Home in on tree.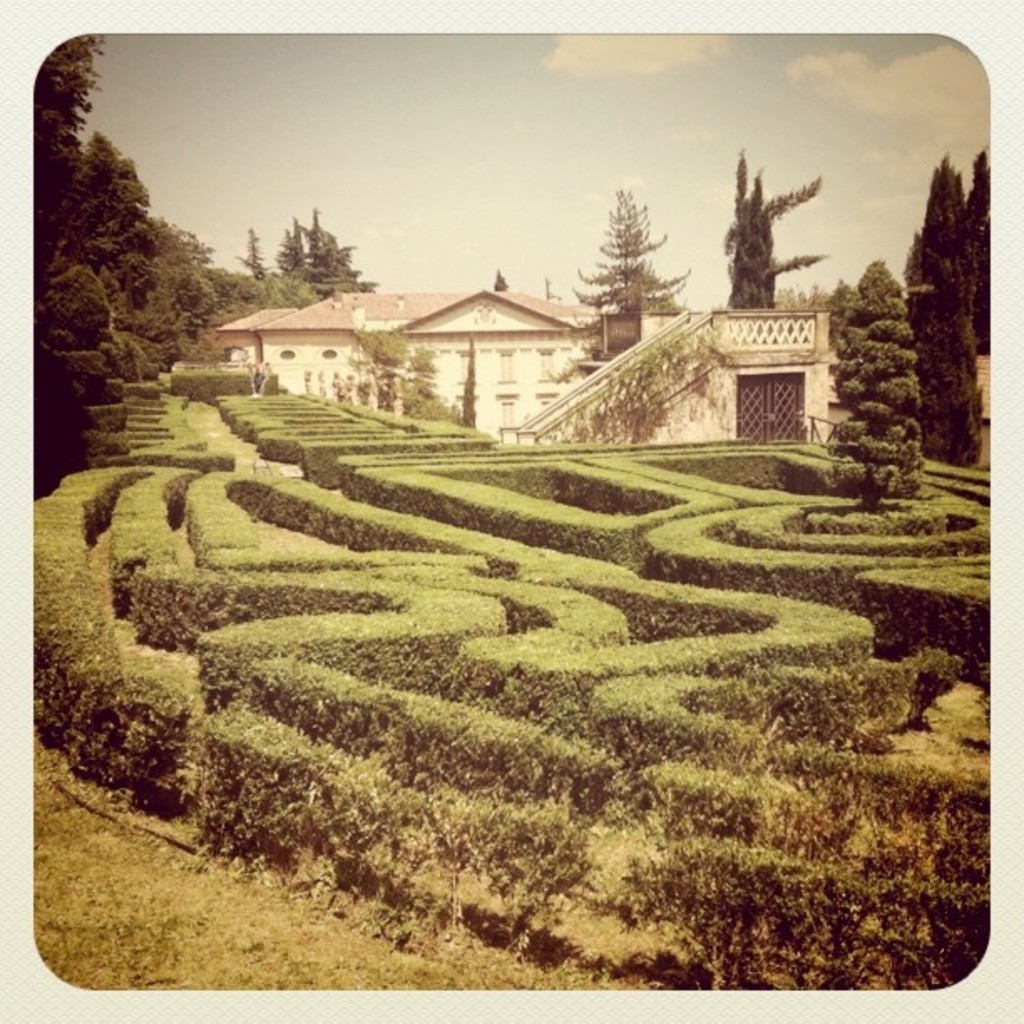
Homed in at 361/326/465/422.
